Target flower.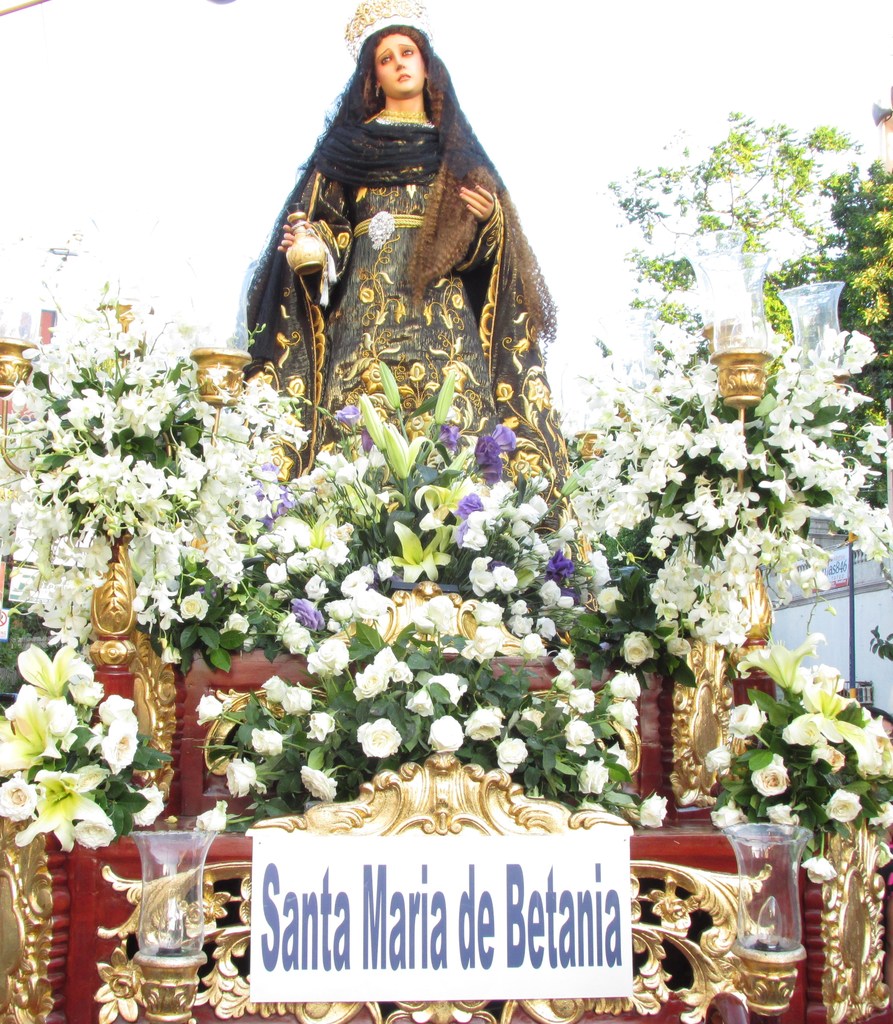
Target region: <region>376, 648, 414, 684</region>.
